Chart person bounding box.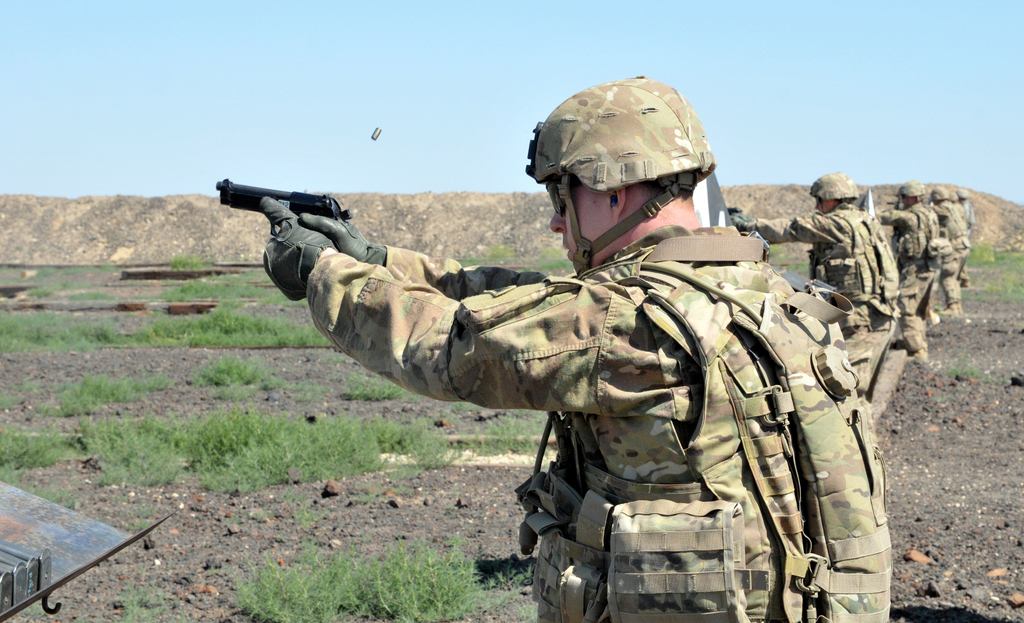
Charted: bbox=(879, 174, 940, 364).
